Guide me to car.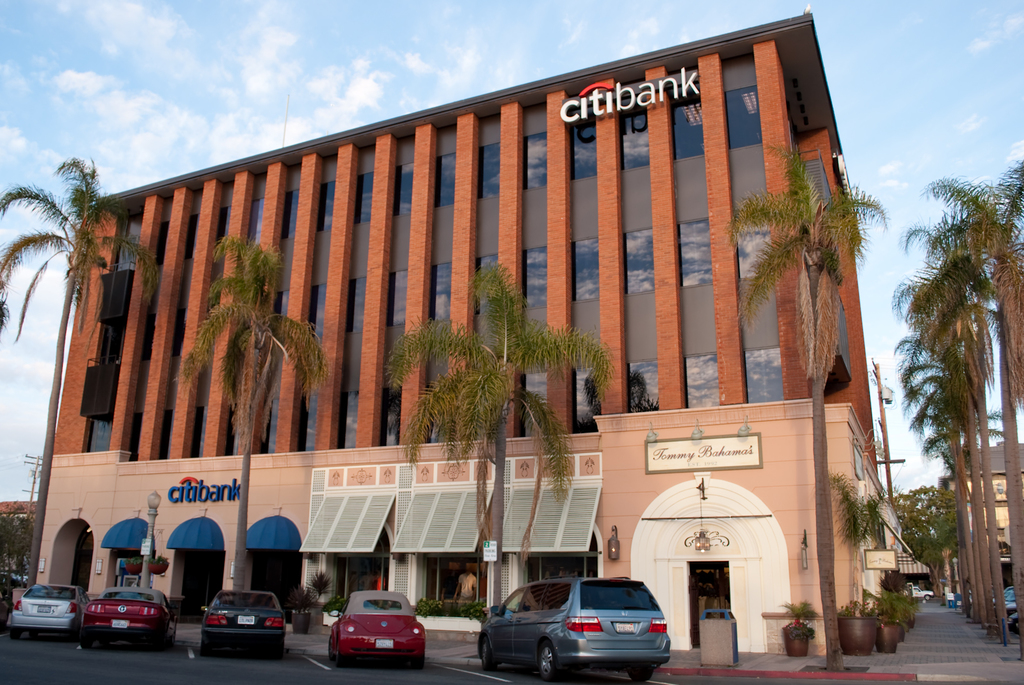
Guidance: BBox(4, 585, 87, 634).
